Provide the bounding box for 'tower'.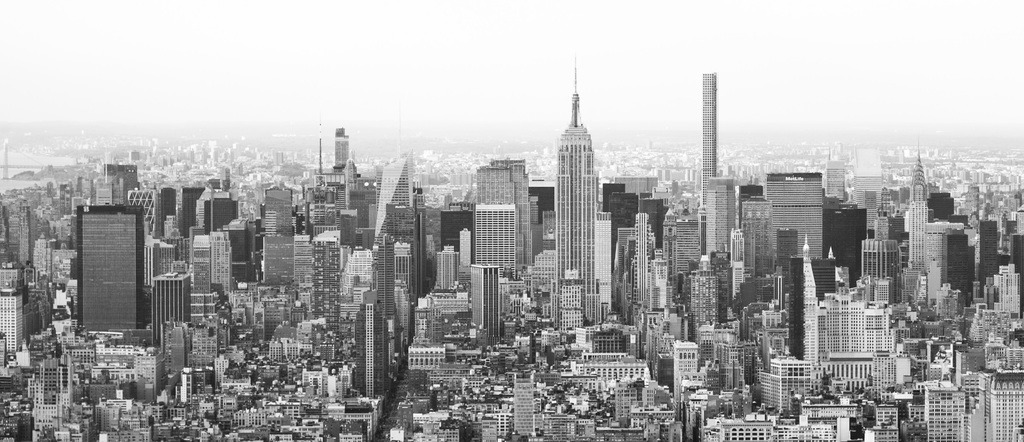
[161,209,182,241].
